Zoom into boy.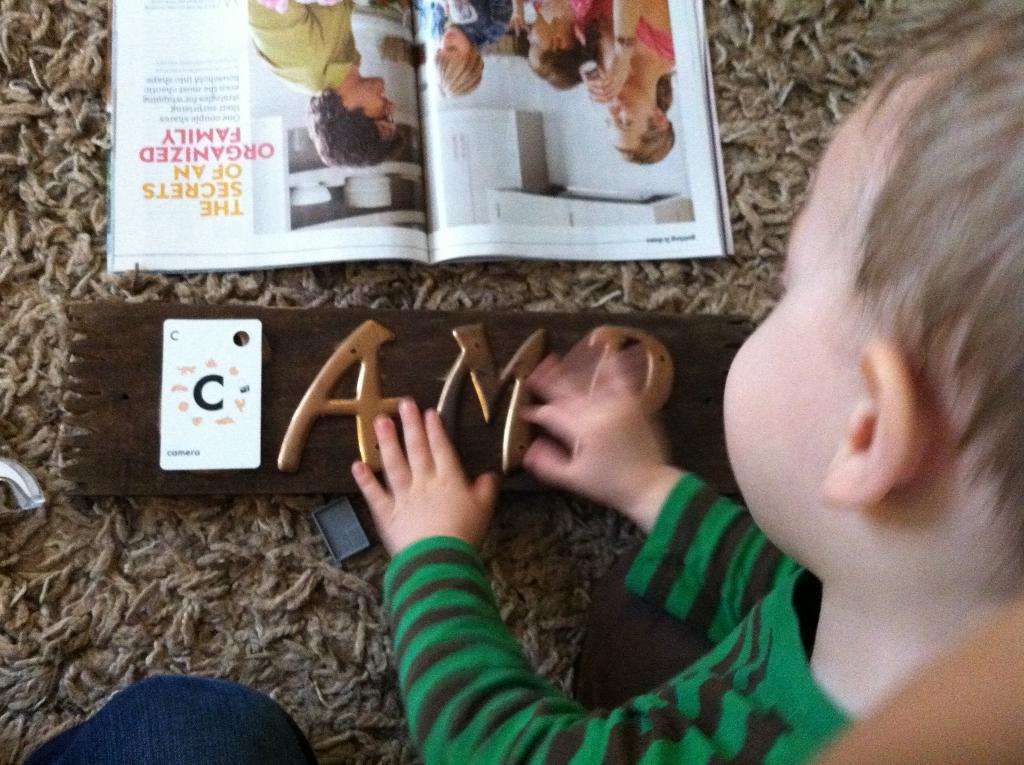
Zoom target: detection(411, 0, 497, 96).
